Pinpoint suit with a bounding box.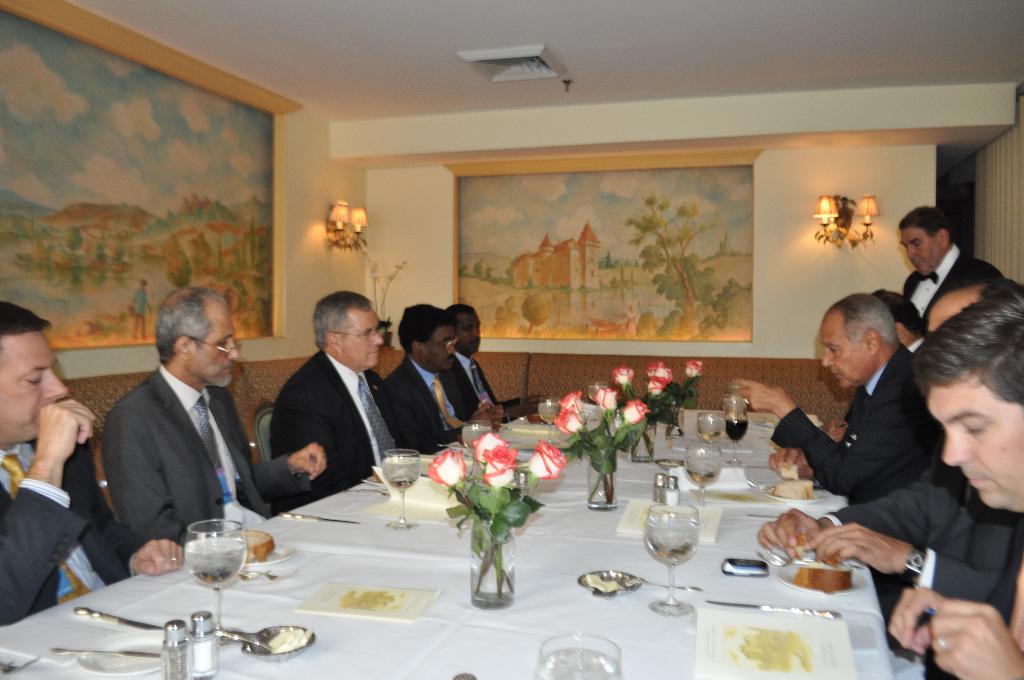
(left=769, top=338, right=951, bottom=499).
